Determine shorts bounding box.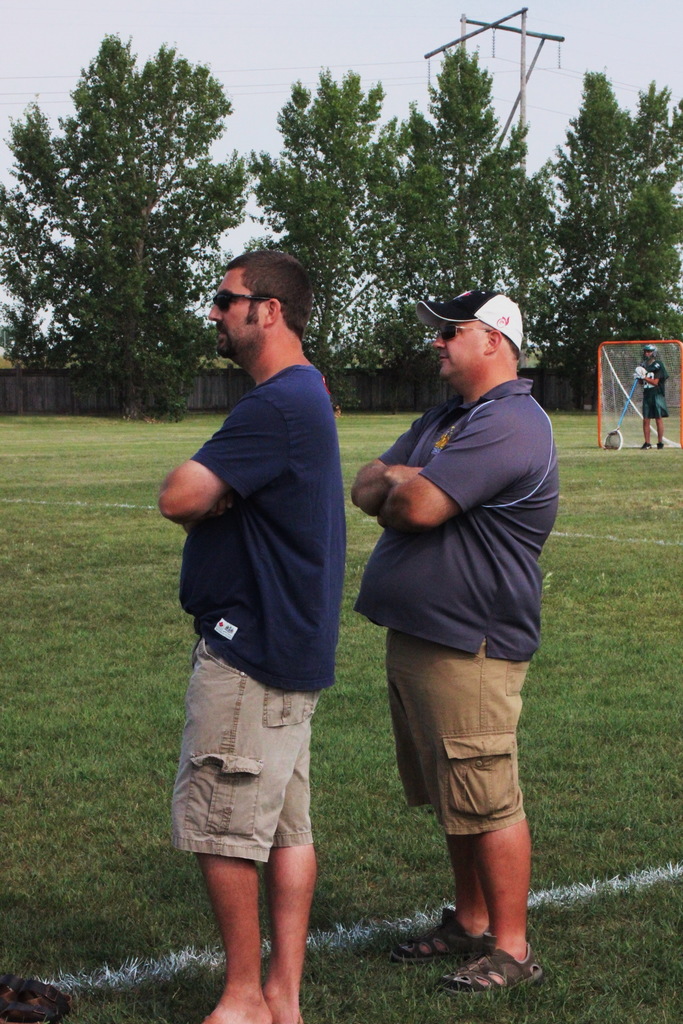
Determined: [169, 640, 322, 867].
